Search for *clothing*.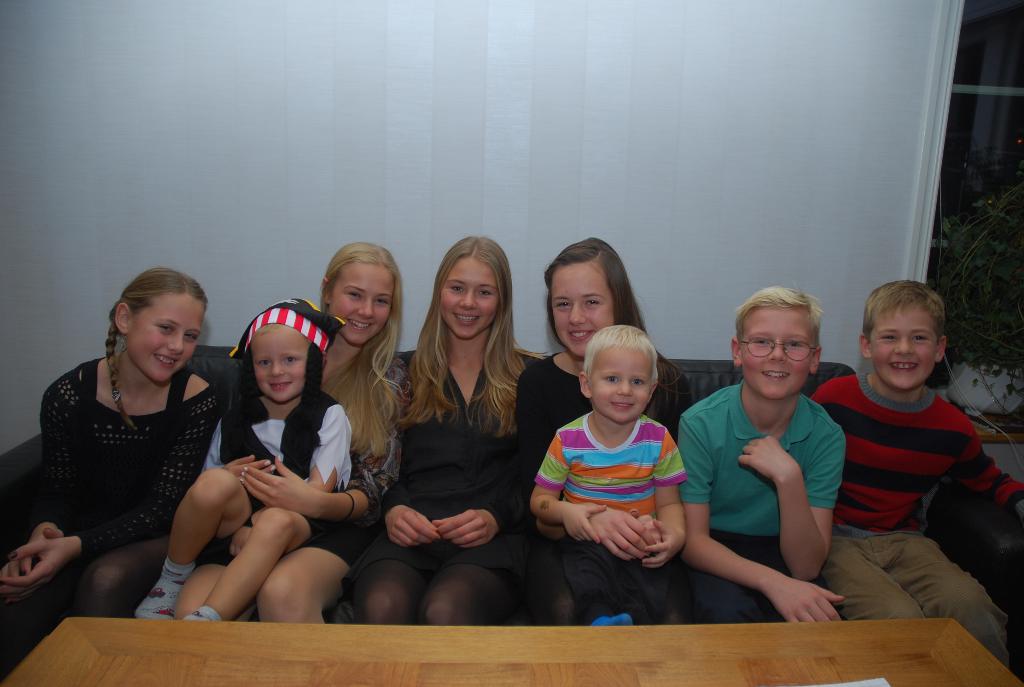
Found at bbox=(305, 354, 419, 560).
